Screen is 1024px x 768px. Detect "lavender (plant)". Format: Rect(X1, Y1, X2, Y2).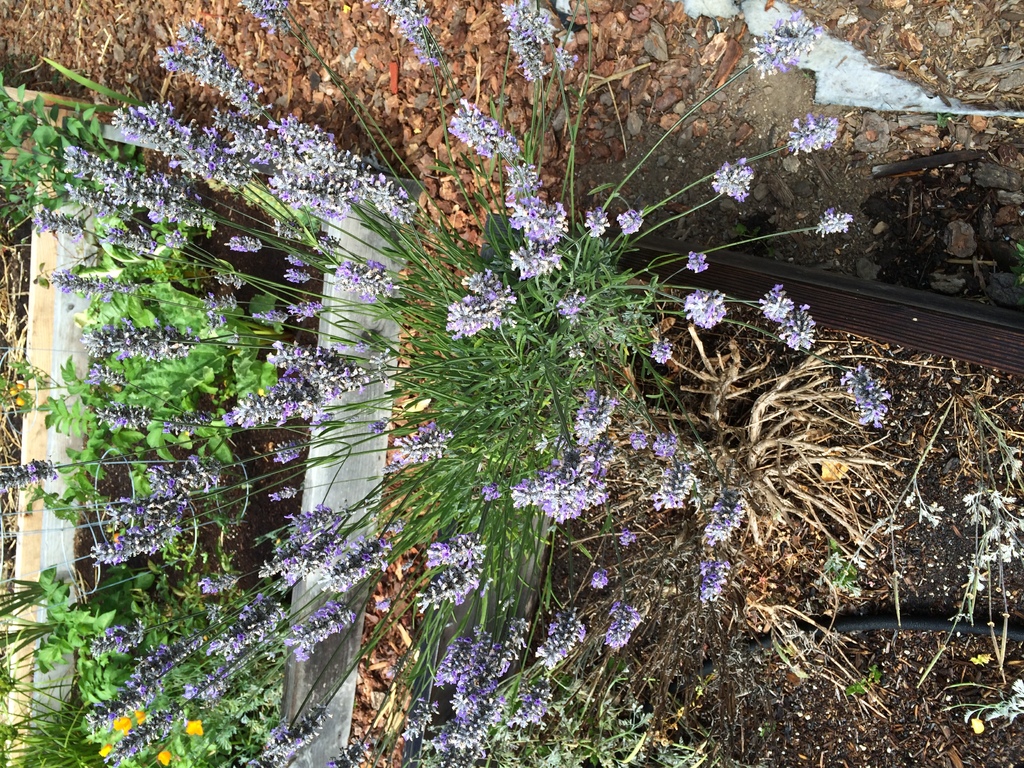
Rect(840, 362, 900, 426).
